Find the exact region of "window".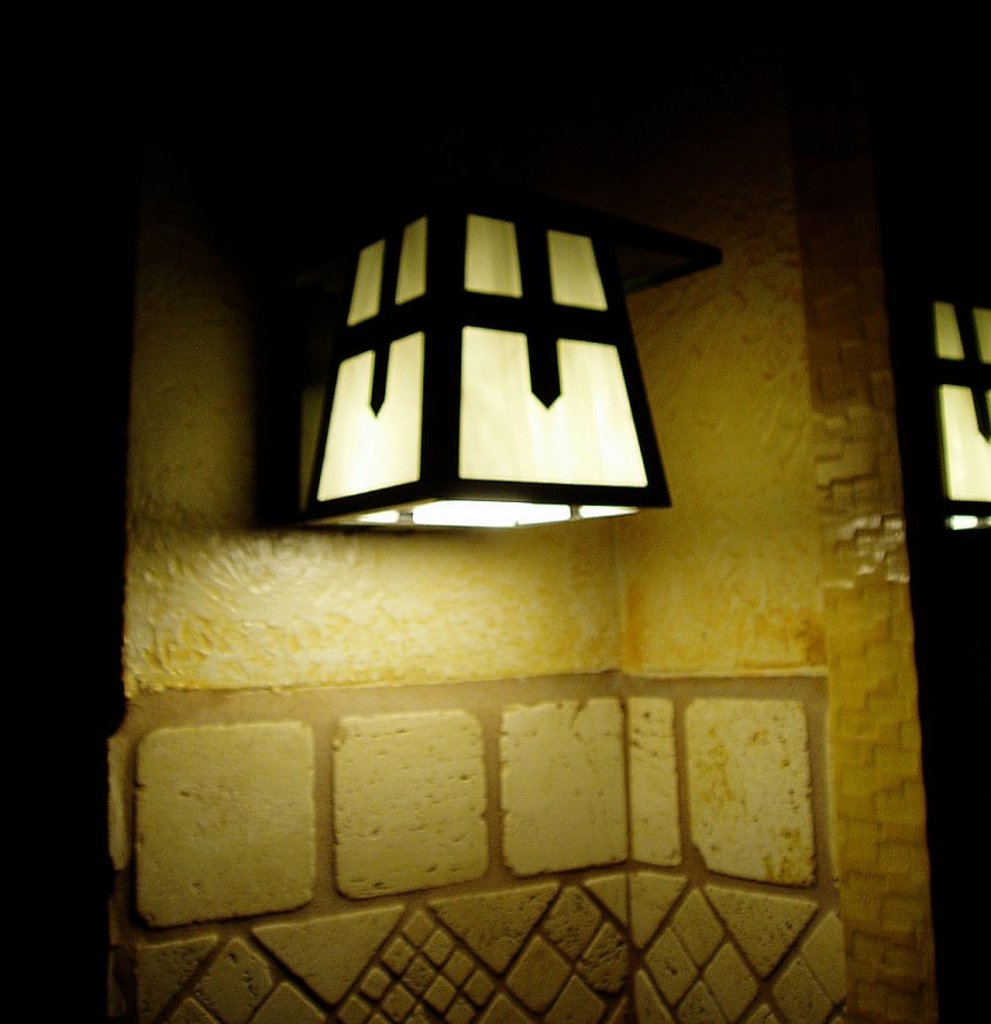
Exact region: BBox(297, 219, 676, 522).
